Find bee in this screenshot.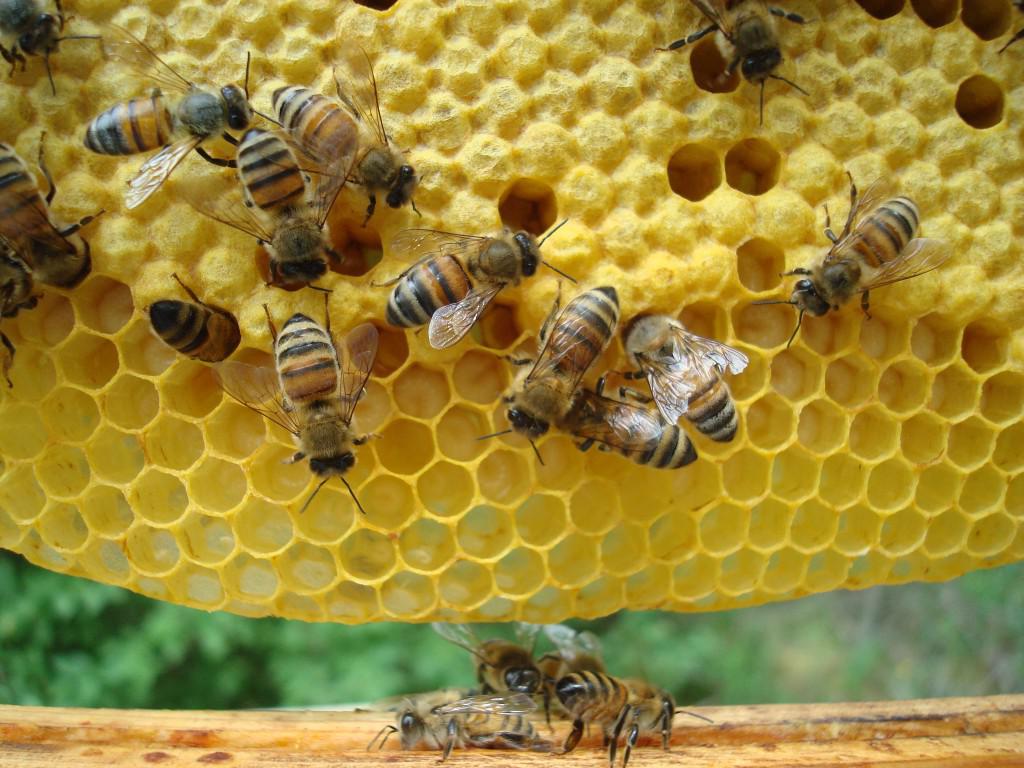
The bounding box for bee is x1=744, y1=167, x2=946, y2=338.
